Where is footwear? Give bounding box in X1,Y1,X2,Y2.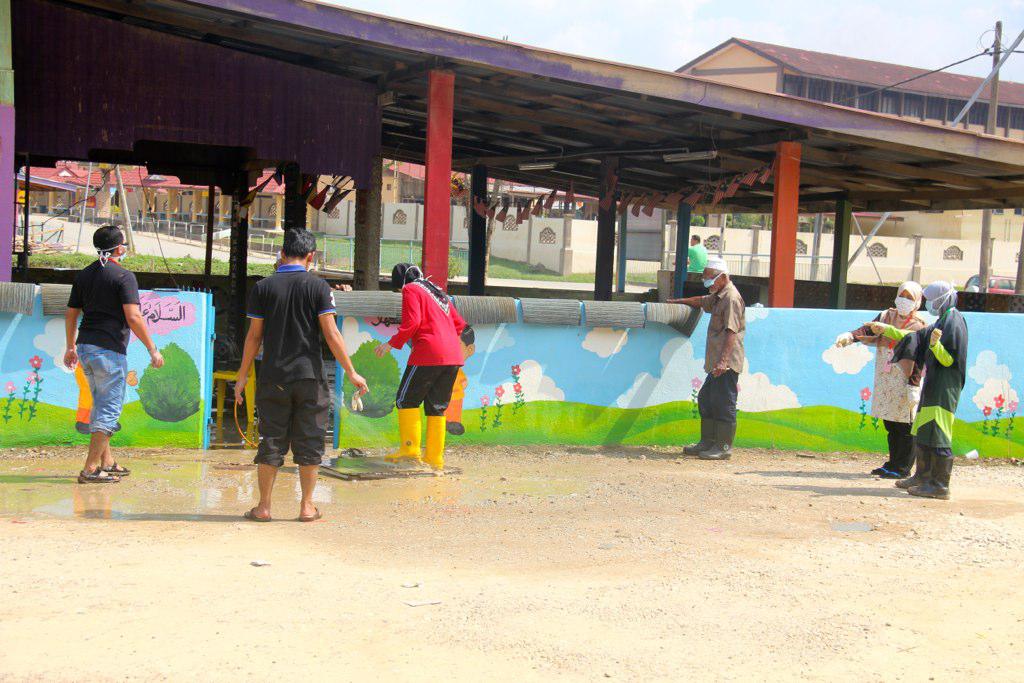
385,403,422,458.
